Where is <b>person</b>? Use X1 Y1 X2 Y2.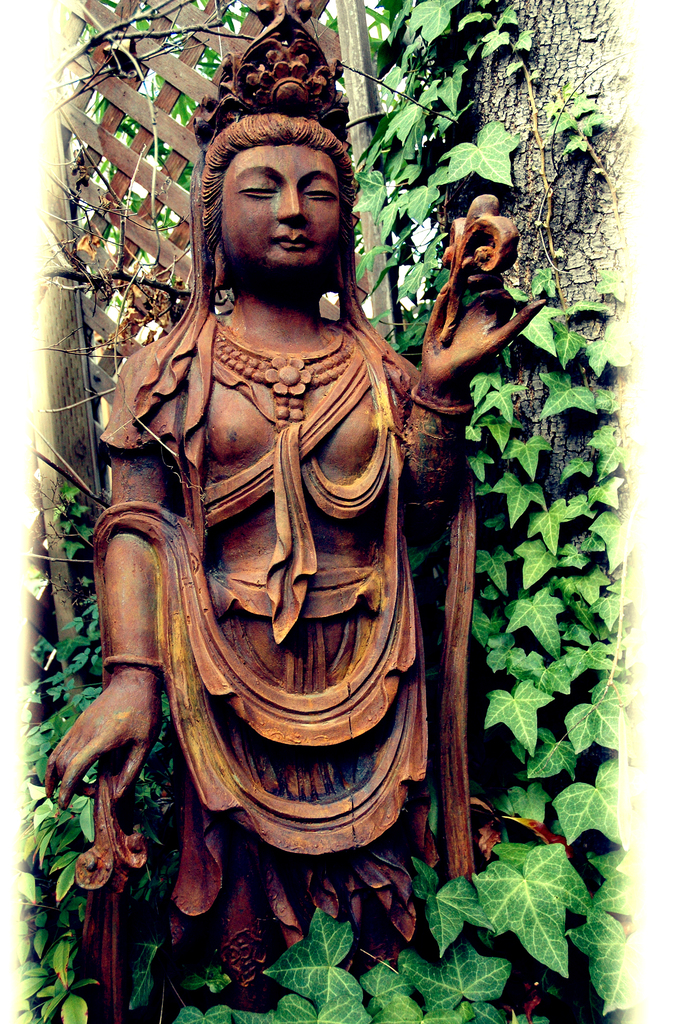
43 4 544 993.
